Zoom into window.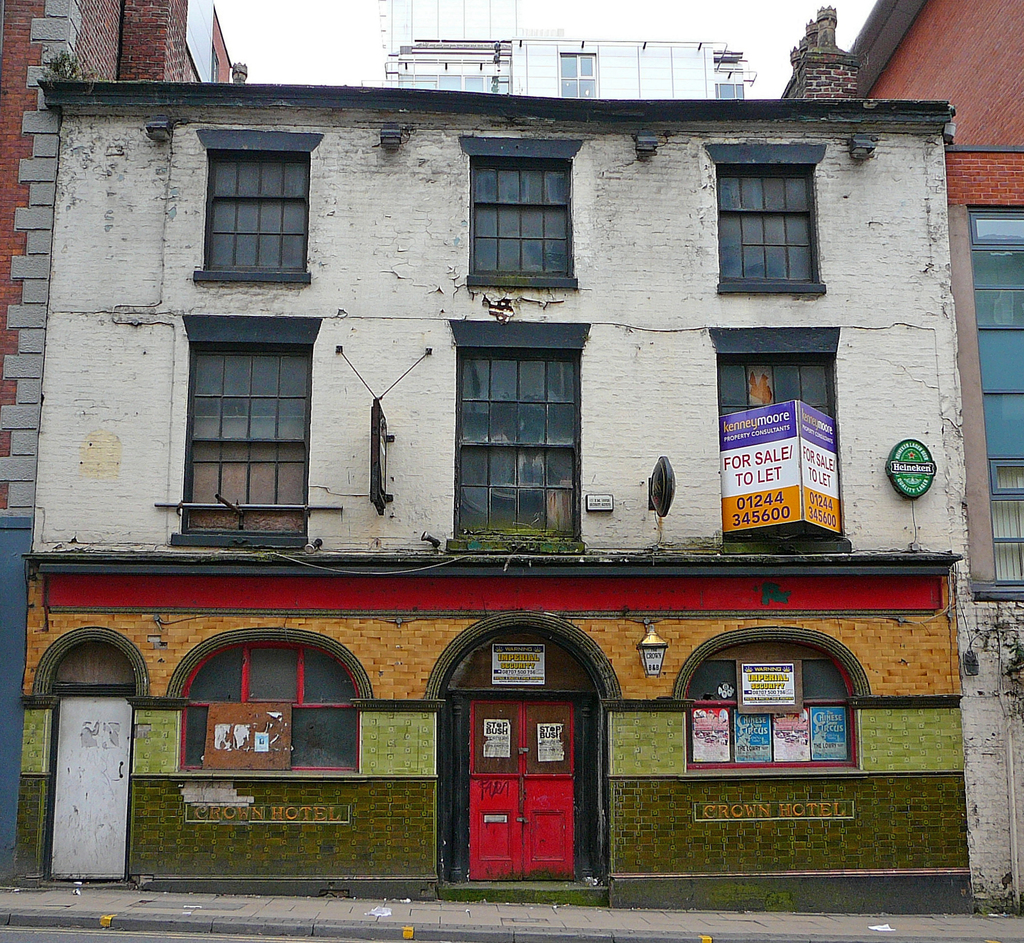
Zoom target: <region>557, 48, 598, 96</region>.
